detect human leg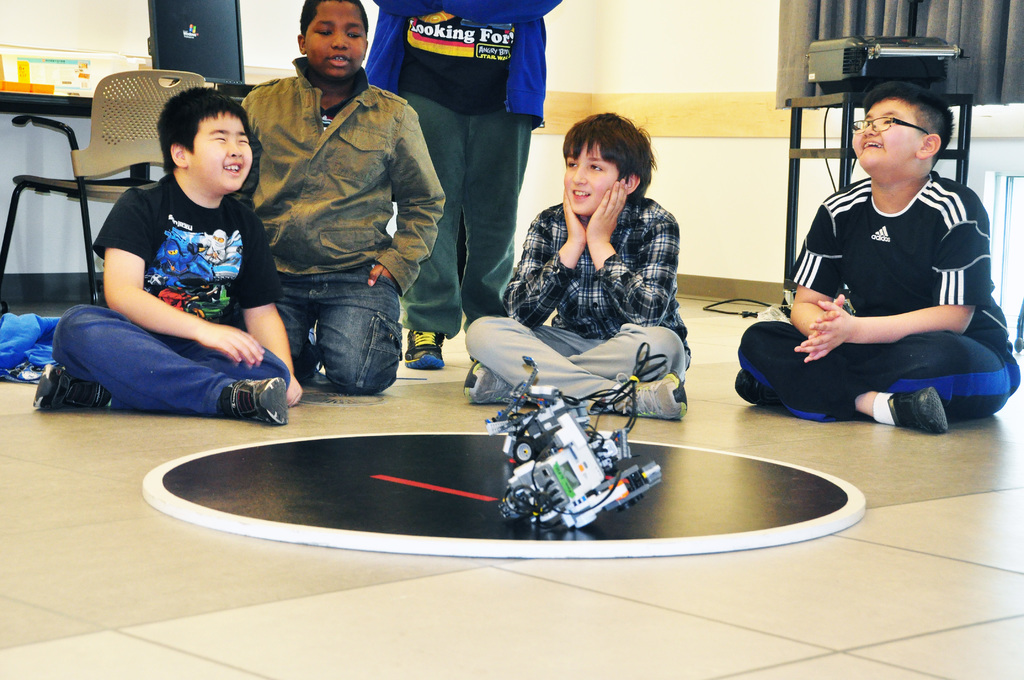
region(403, 97, 461, 366)
